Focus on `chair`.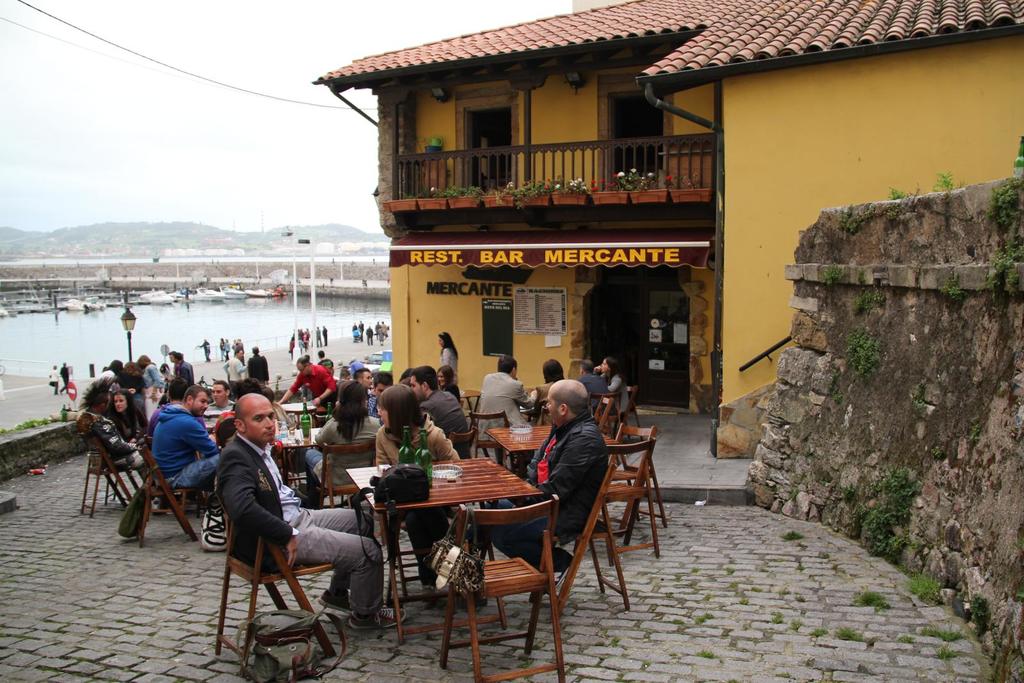
Focused at 552:437:646:615.
